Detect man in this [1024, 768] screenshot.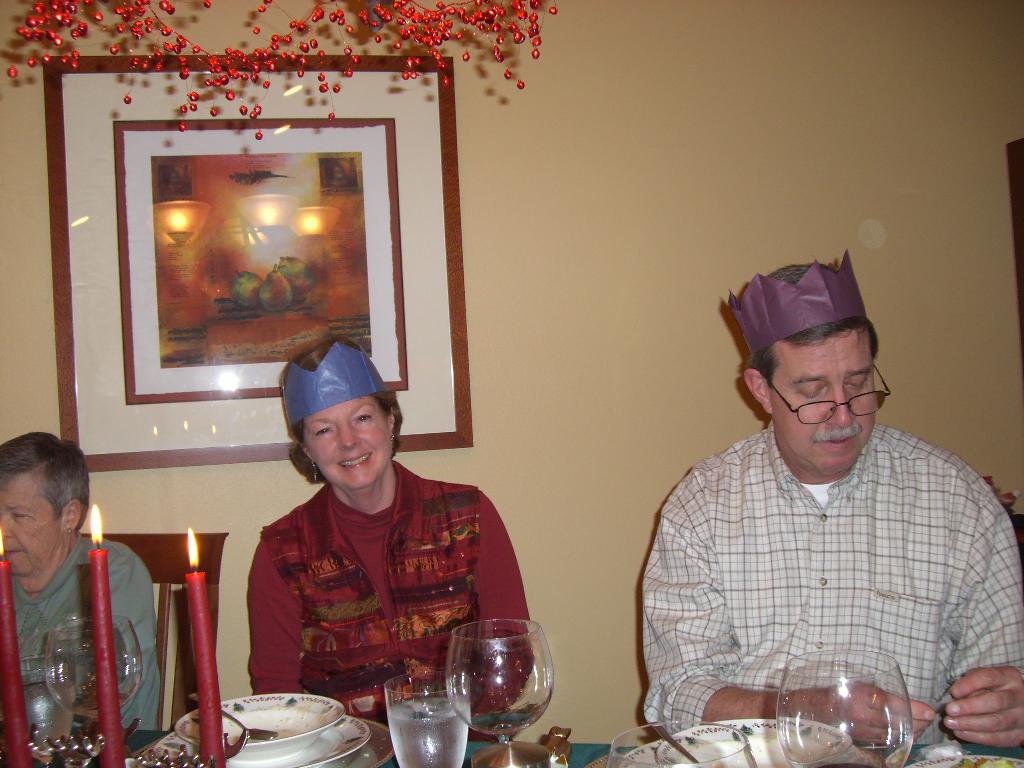
Detection: rect(632, 267, 1009, 761).
